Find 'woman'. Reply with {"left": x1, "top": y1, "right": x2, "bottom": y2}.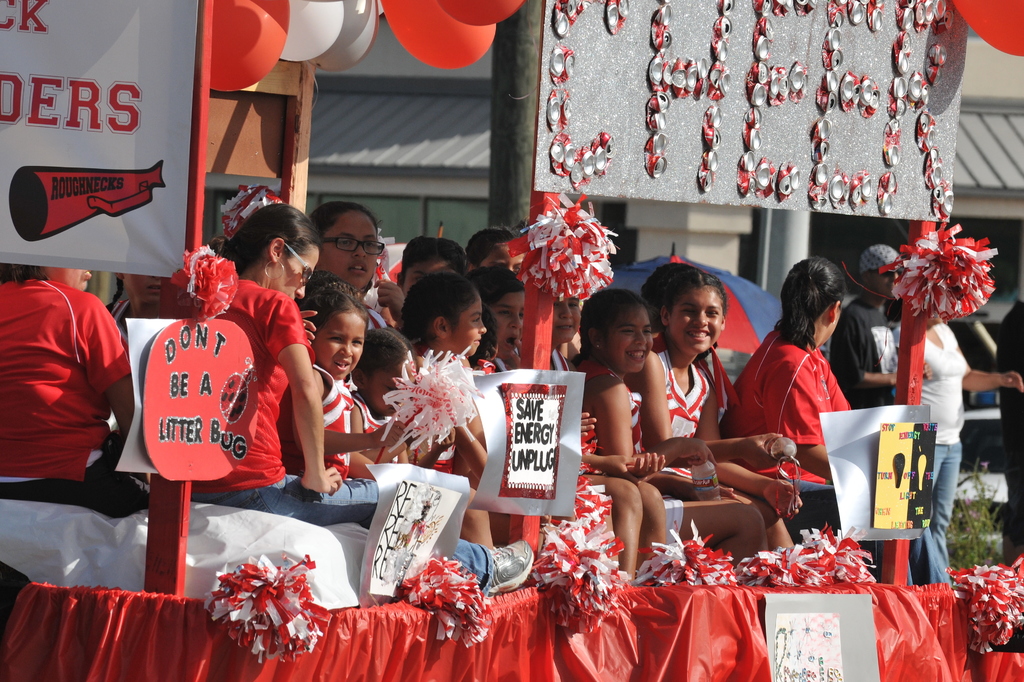
{"left": 719, "top": 259, "right": 863, "bottom": 518}.
